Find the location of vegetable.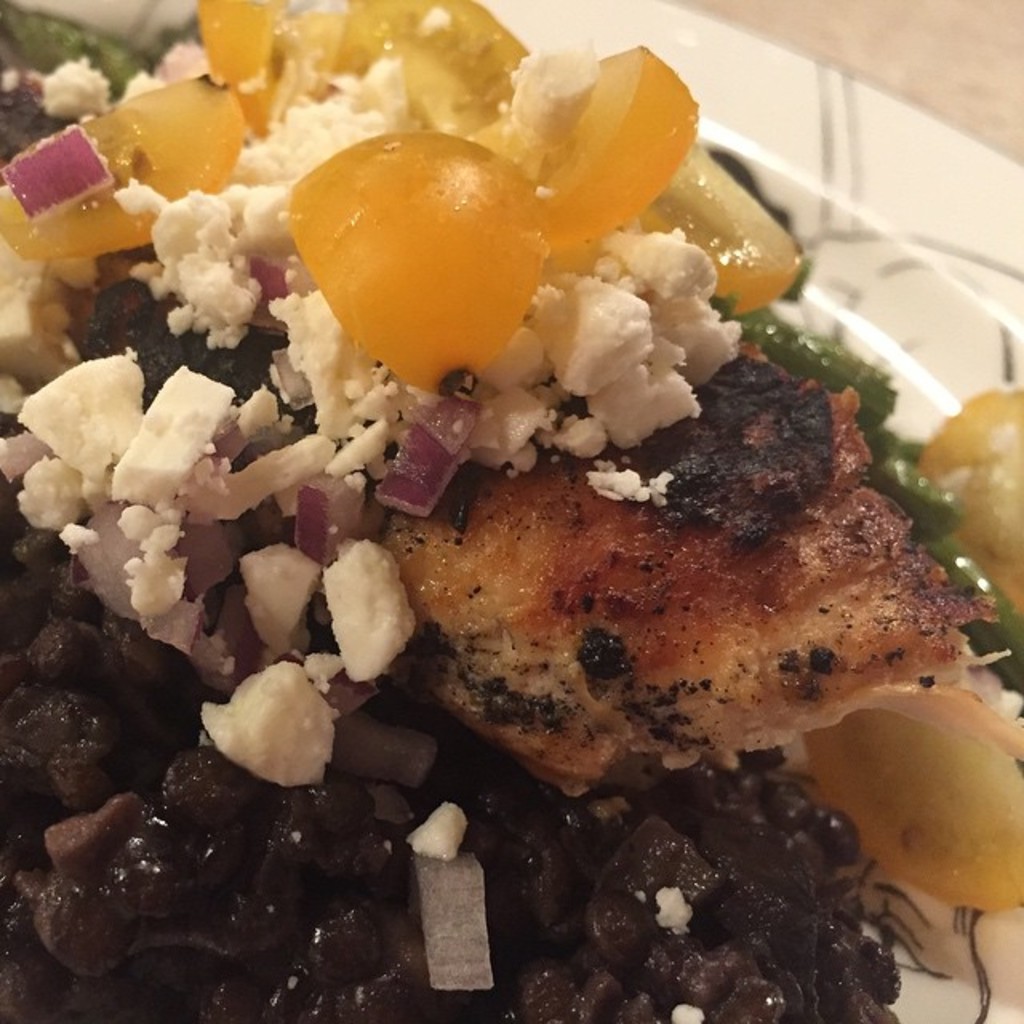
Location: 368 392 480 526.
